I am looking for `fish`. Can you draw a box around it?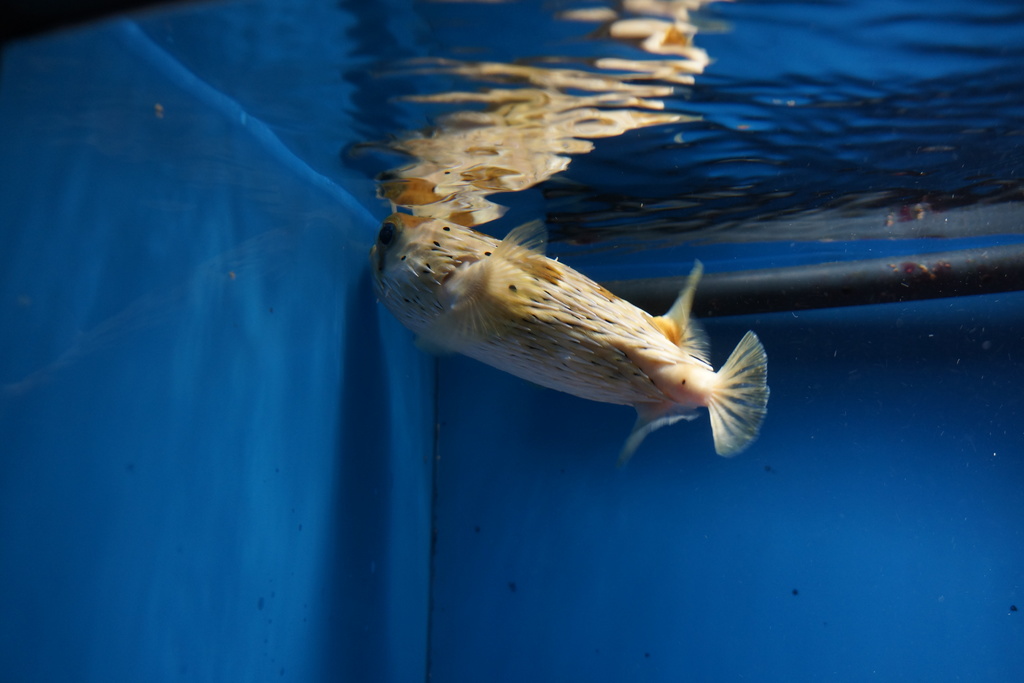
Sure, the bounding box is {"left": 387, "top": 181, "right": 778, "bottom": 476}.
